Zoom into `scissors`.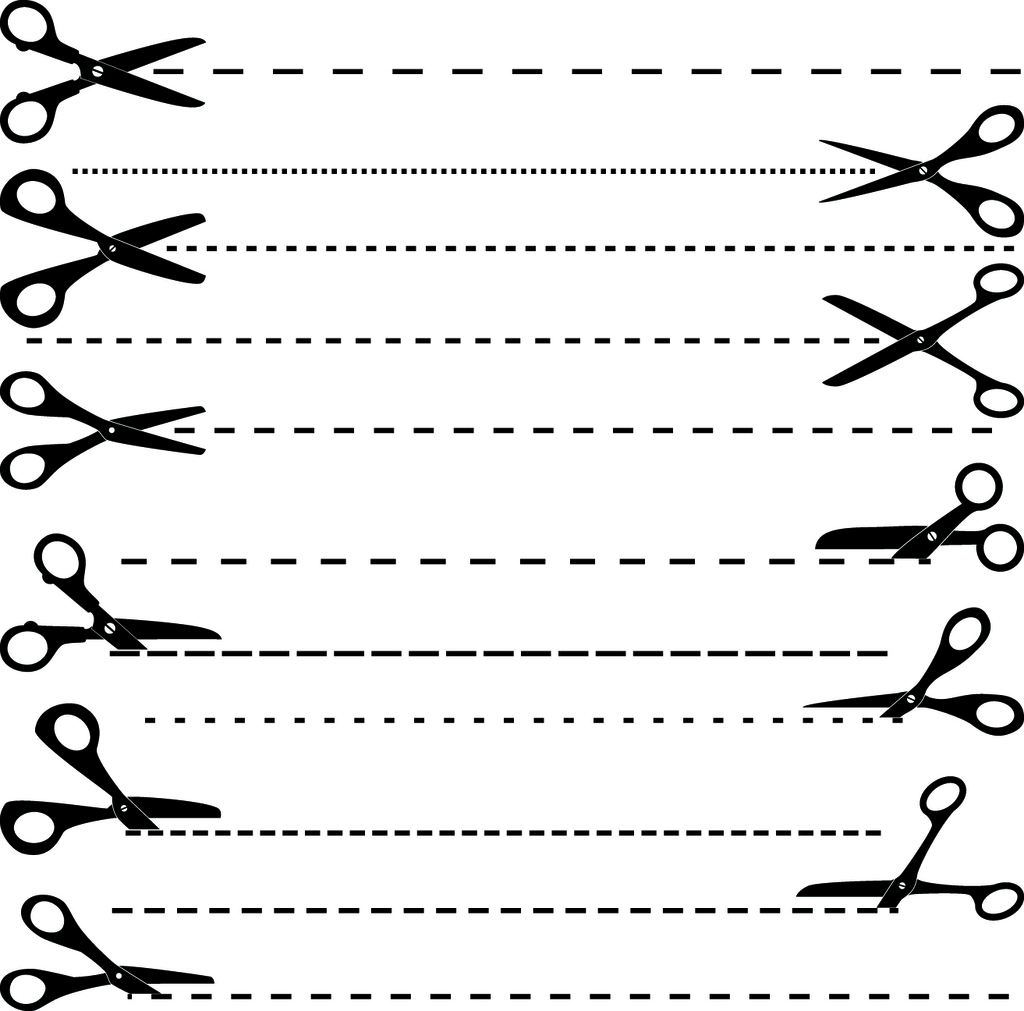
Zoom target: <bbox>0, 698, 225, 855</bbox>.
